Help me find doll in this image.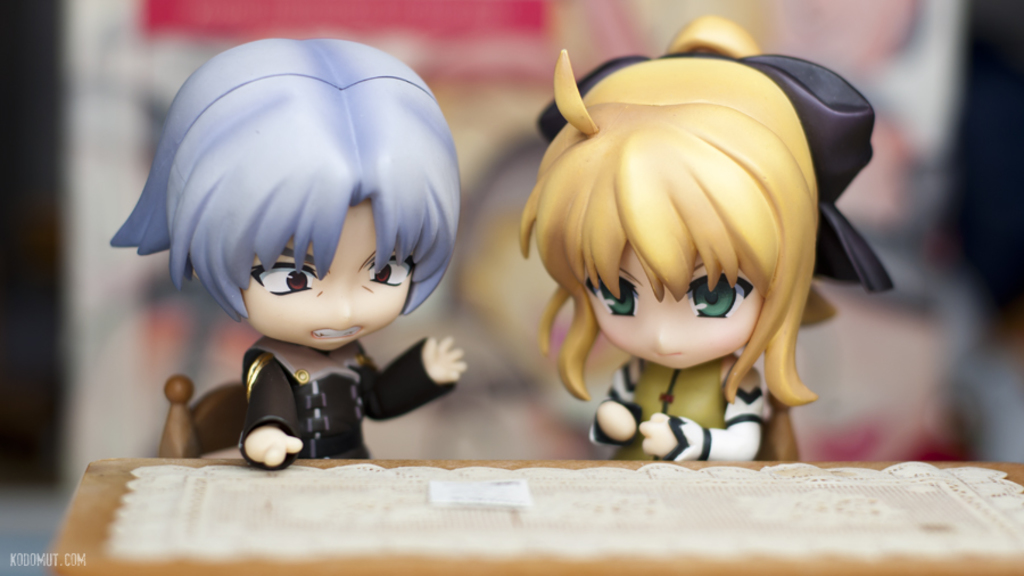
Found it: region(511, 8, 894, 472).
